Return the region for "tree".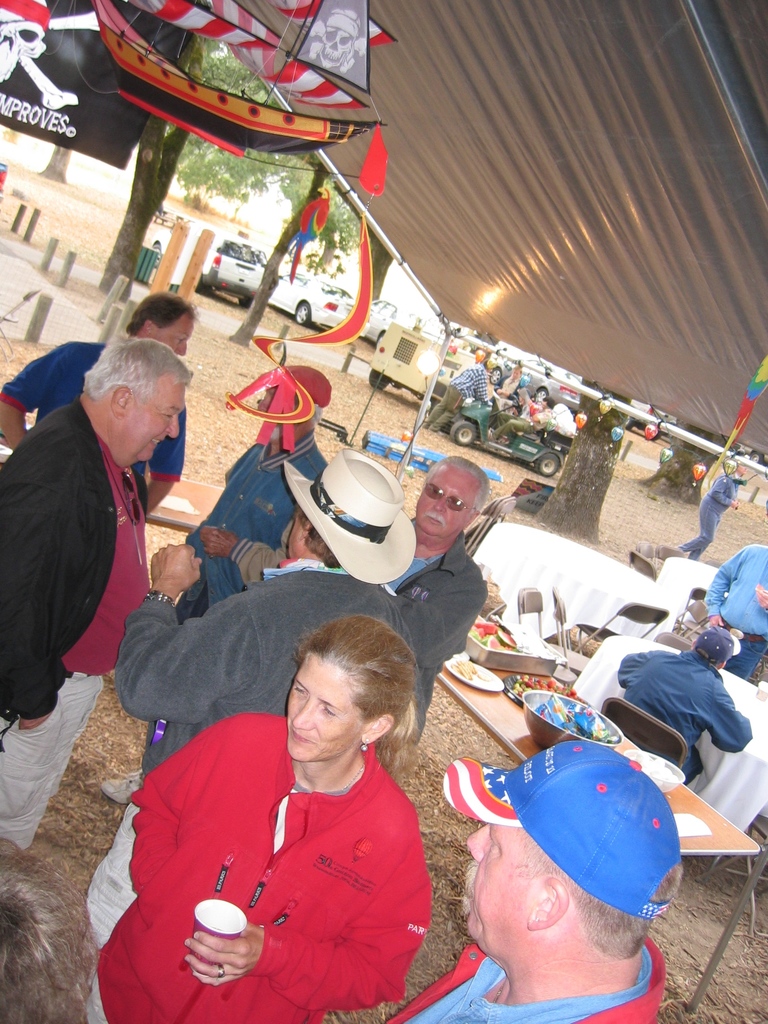
{"left": 227, "top": 161, "right": 328, "bottom": 342}.
